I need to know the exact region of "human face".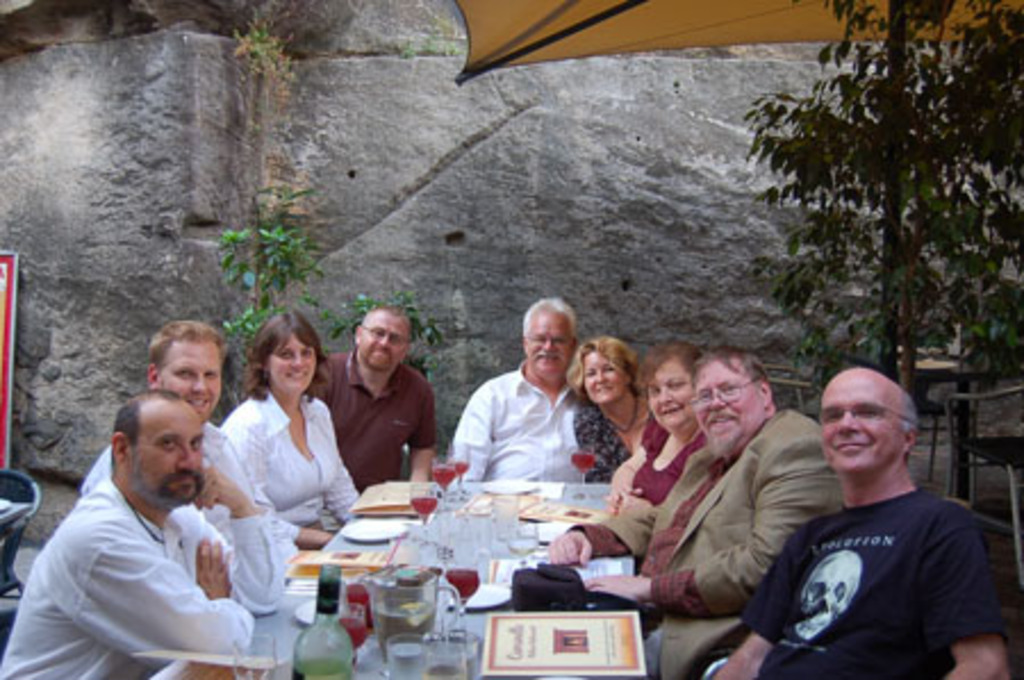
Region: {"x1": 819, "y1": 373, "x2": 906, "y2": 468}.
